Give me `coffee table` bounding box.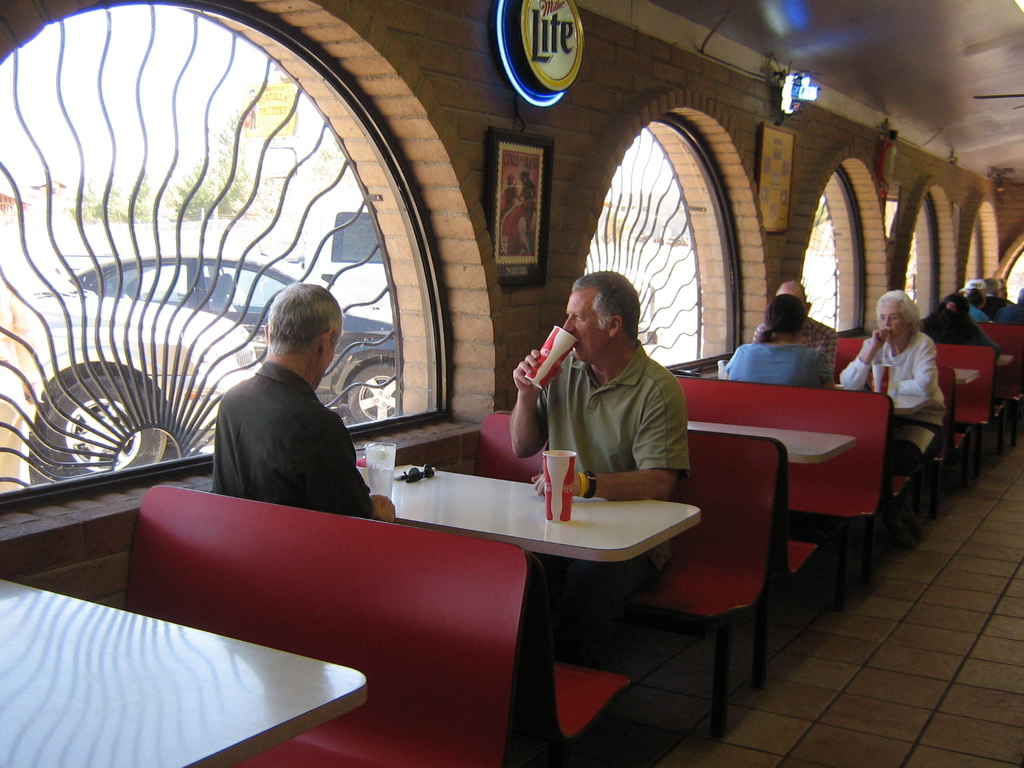
356 464 700 563.
